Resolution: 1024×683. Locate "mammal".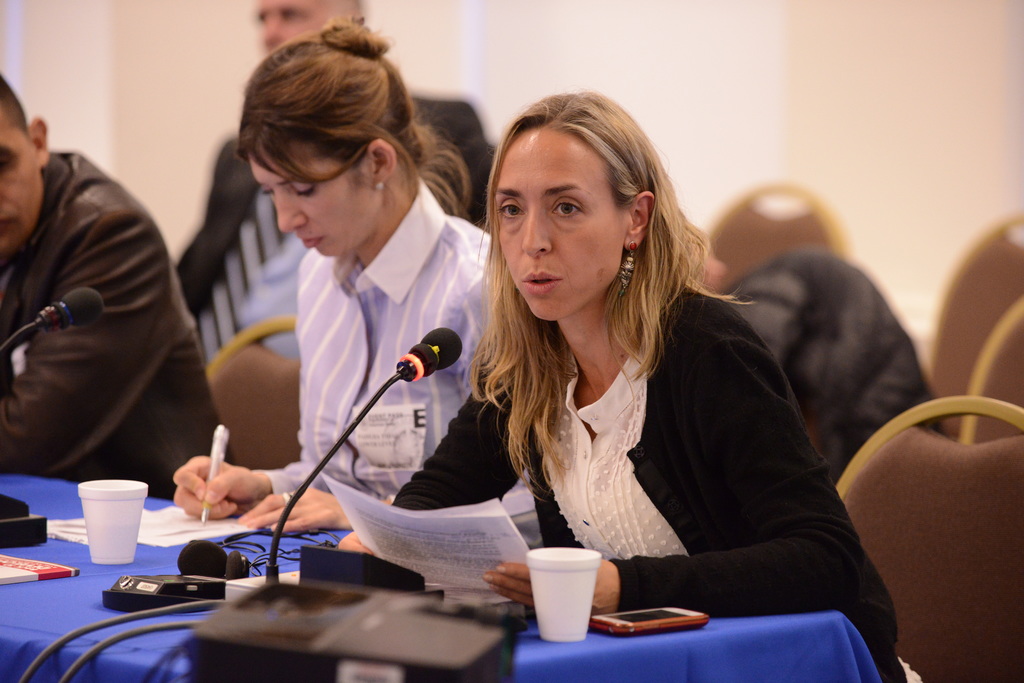
x1=396 y1=105 x2=858 y2=641.
